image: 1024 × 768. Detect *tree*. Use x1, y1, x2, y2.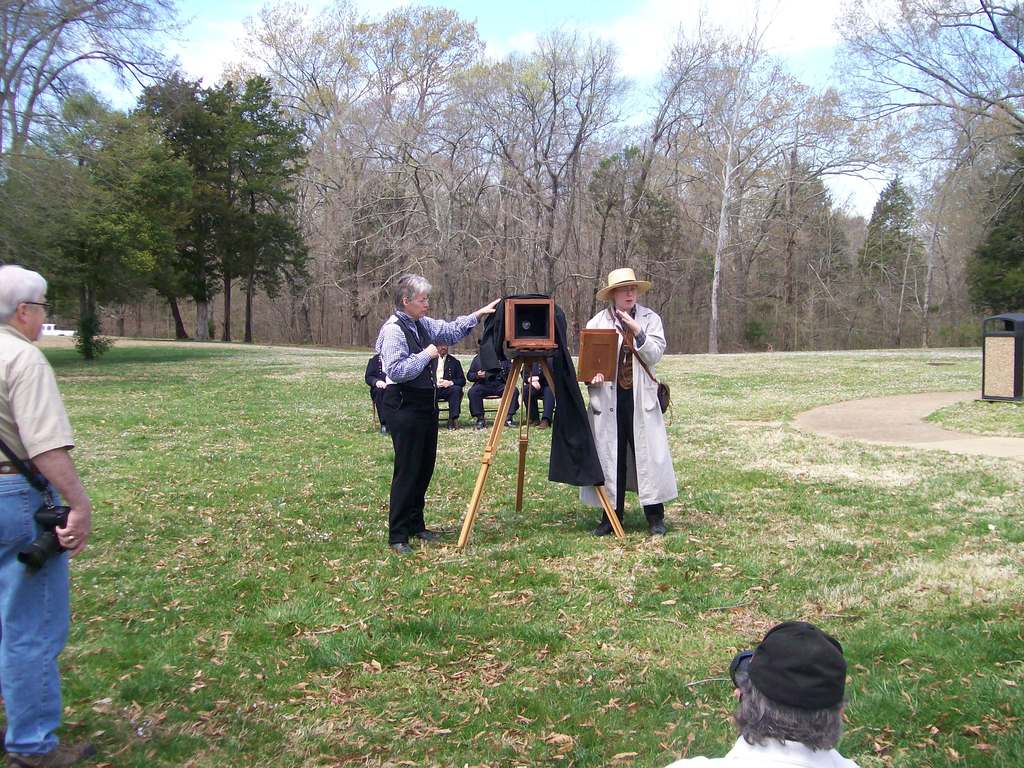
822, 0, 1023, 340.
